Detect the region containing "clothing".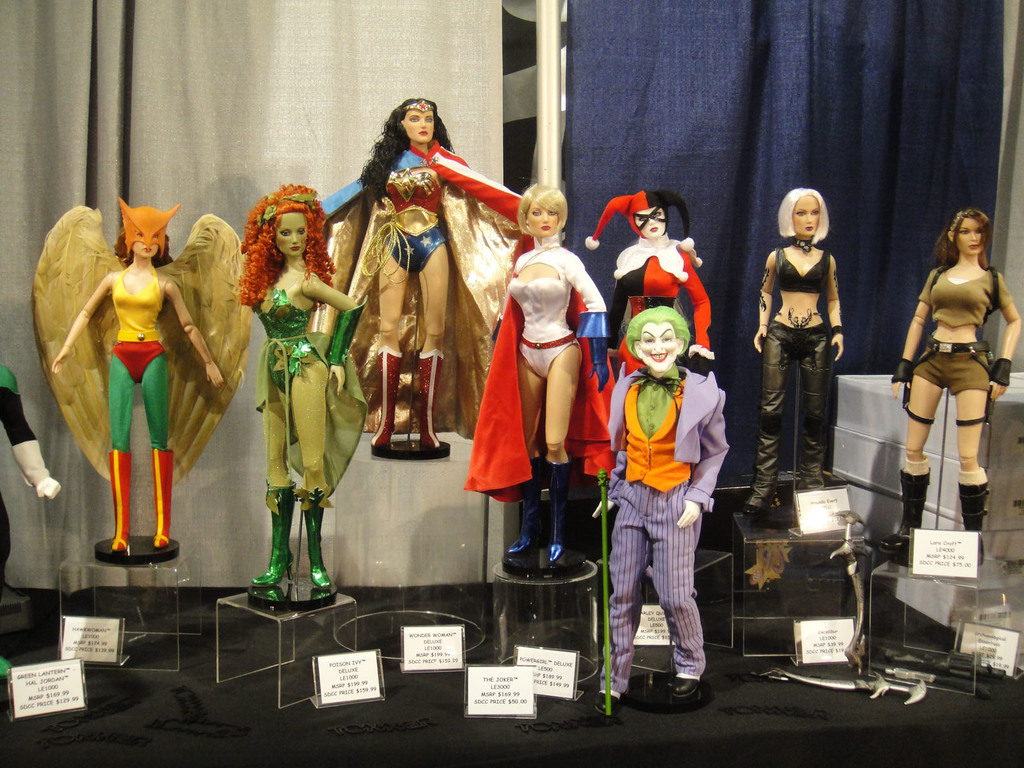
[259, 286, 313, 390].
